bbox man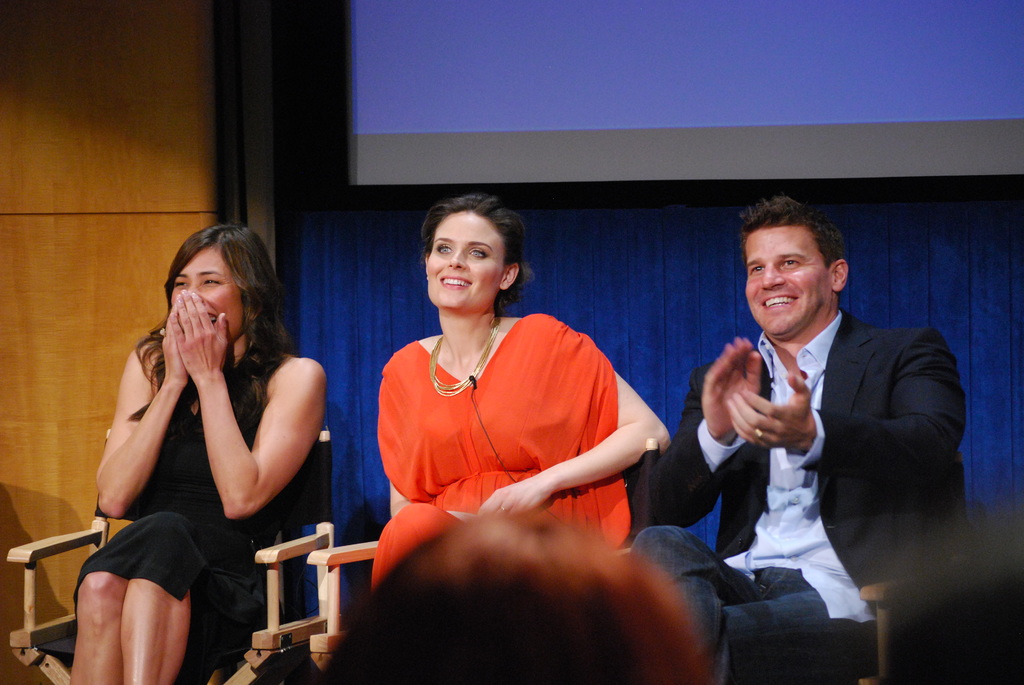
644:194:972:684
